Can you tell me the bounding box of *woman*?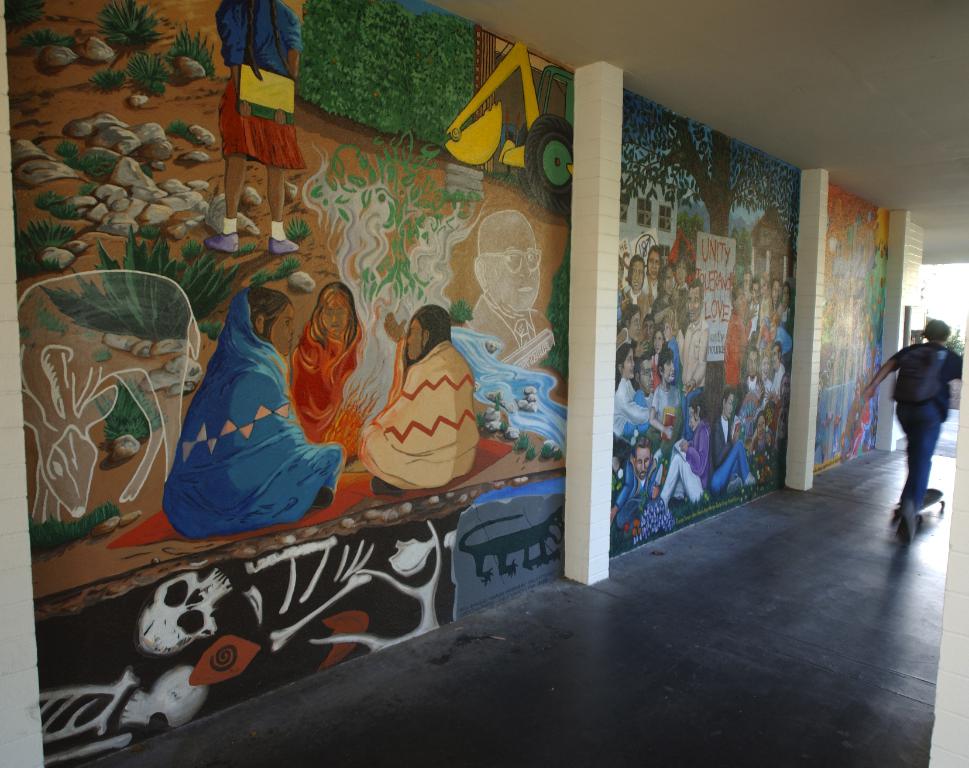
{"x1": 650, "y1": 327, "x2": 664, "y2": 366}.
